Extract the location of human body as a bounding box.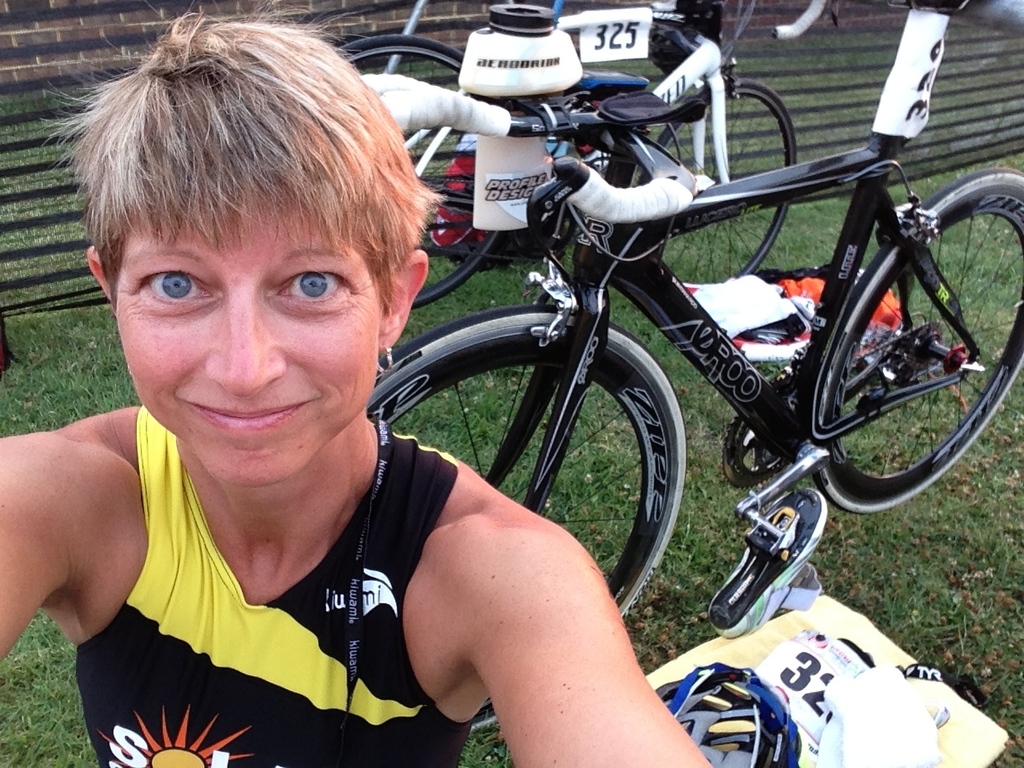
(90,16,649,749).
